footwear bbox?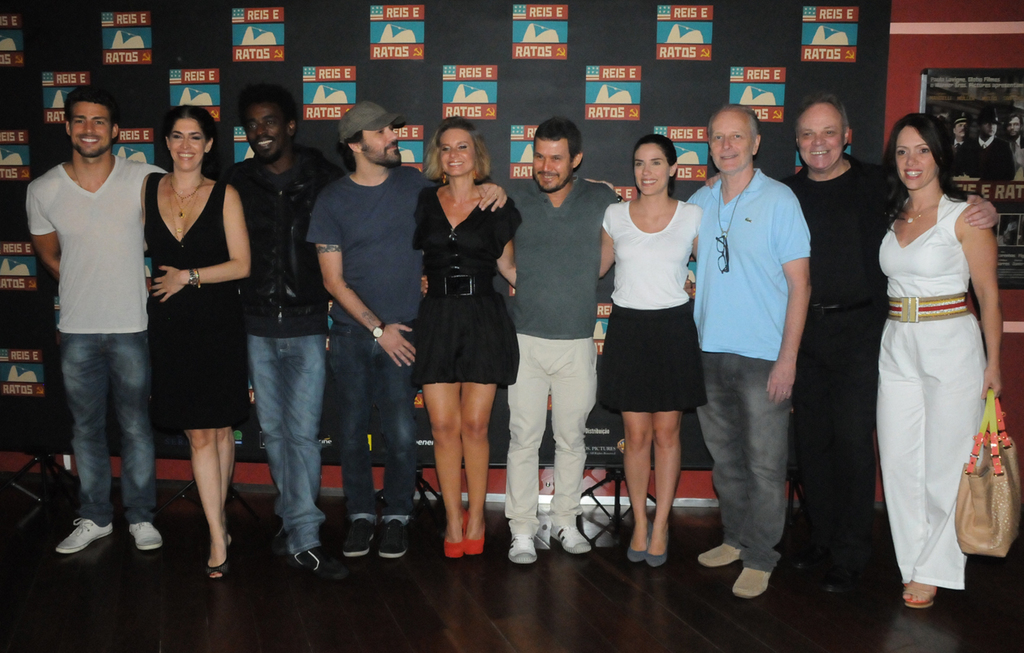
region(128, 520, 163, 551)
